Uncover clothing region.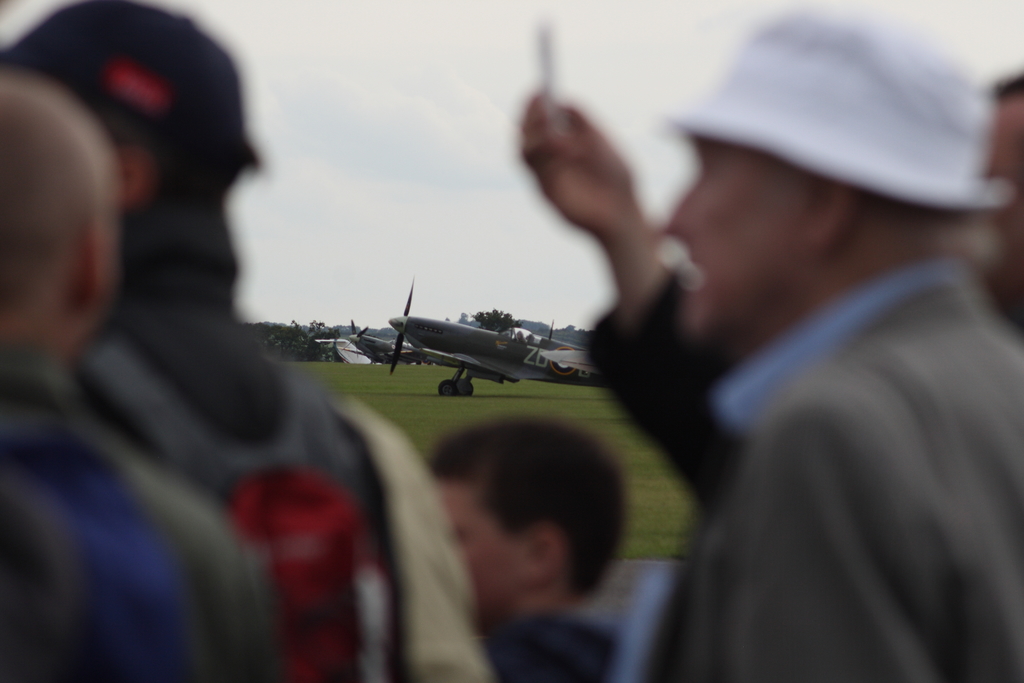
Uncovered: (x1=0, y1=347, x2=287, y2=682).
